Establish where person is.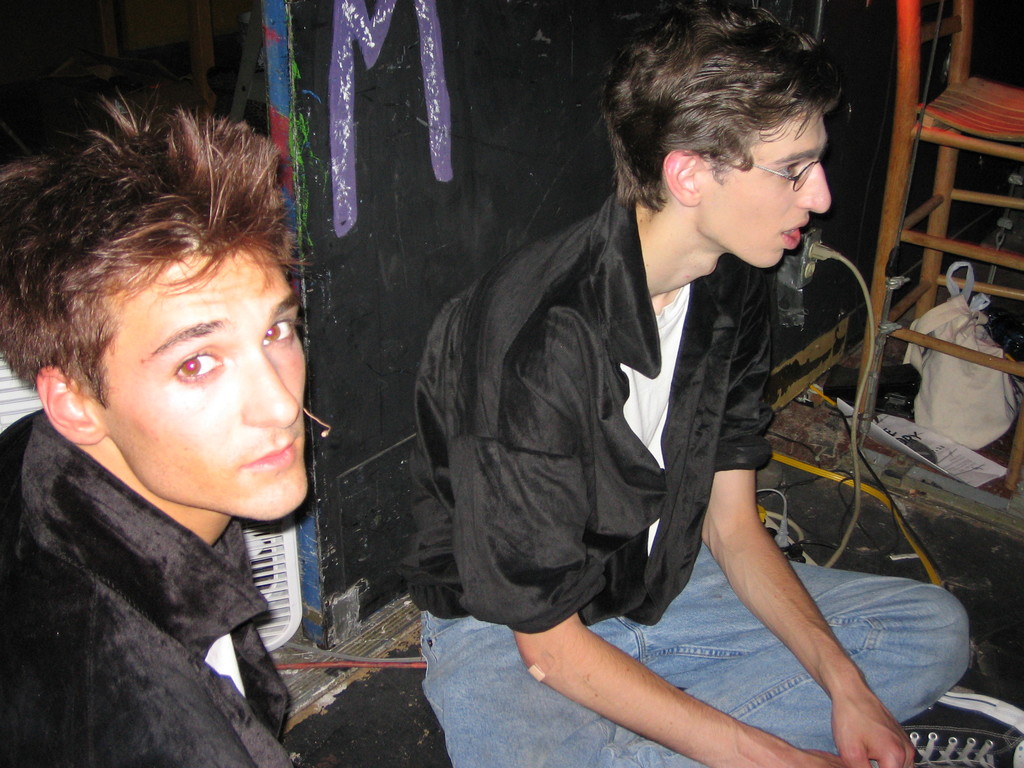
Established at (x1=0, y1=84, x2=307, y2=767).
